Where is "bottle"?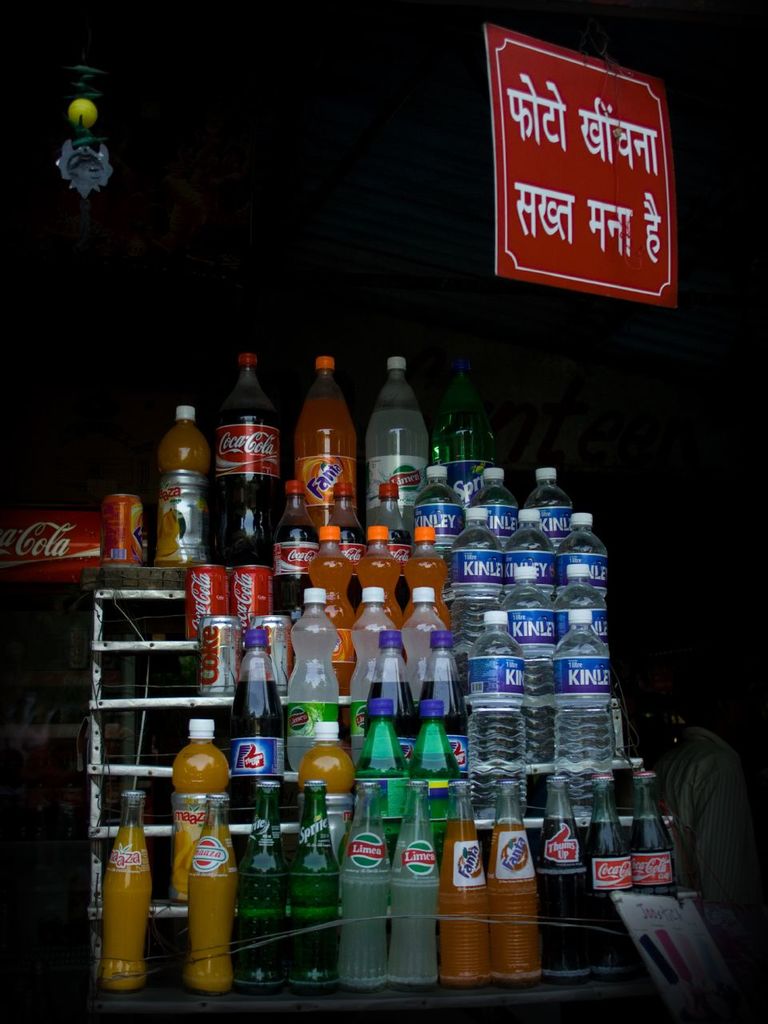
{"left": 461, "top": 468, "right": 506, "bottom": 563}.
